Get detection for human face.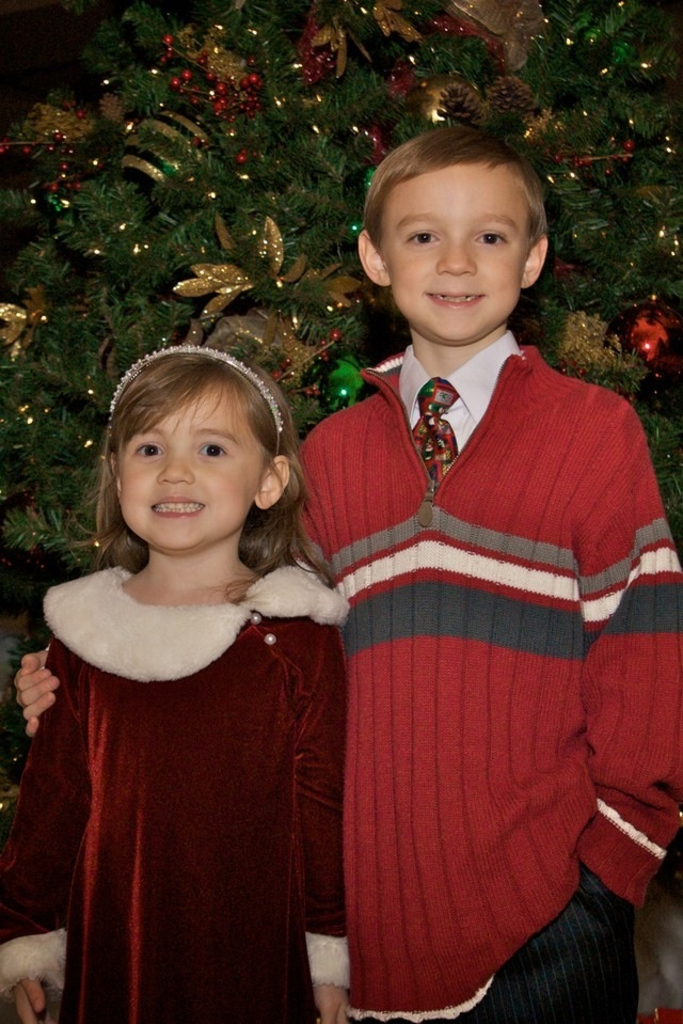
Detection: 367/160/533/337.
